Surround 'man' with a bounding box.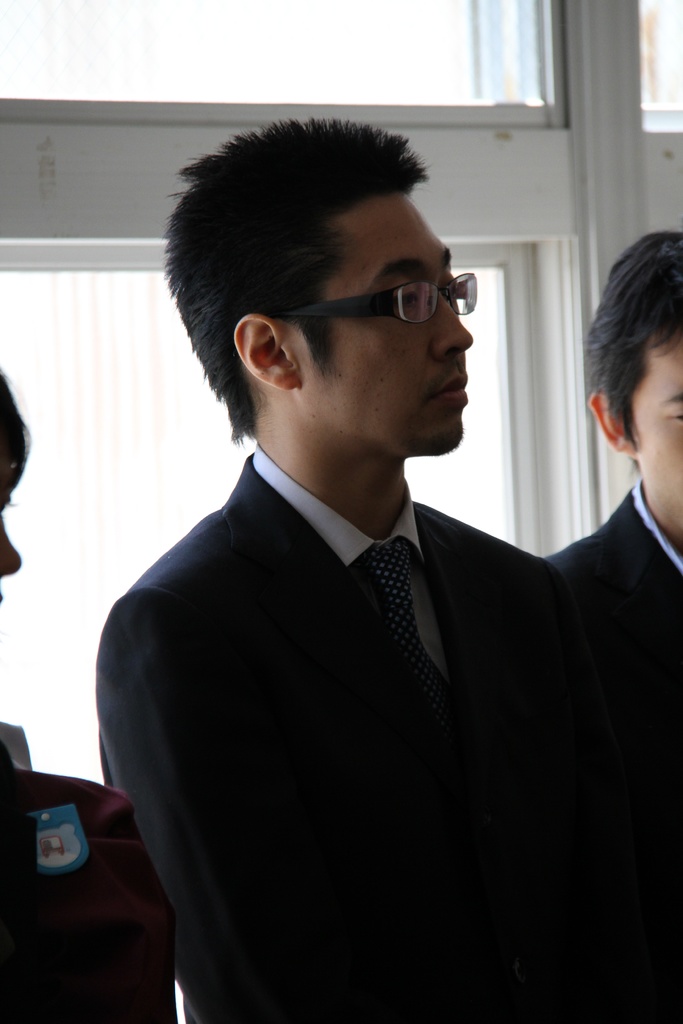
l=538, t=230, r=682, b=897.
